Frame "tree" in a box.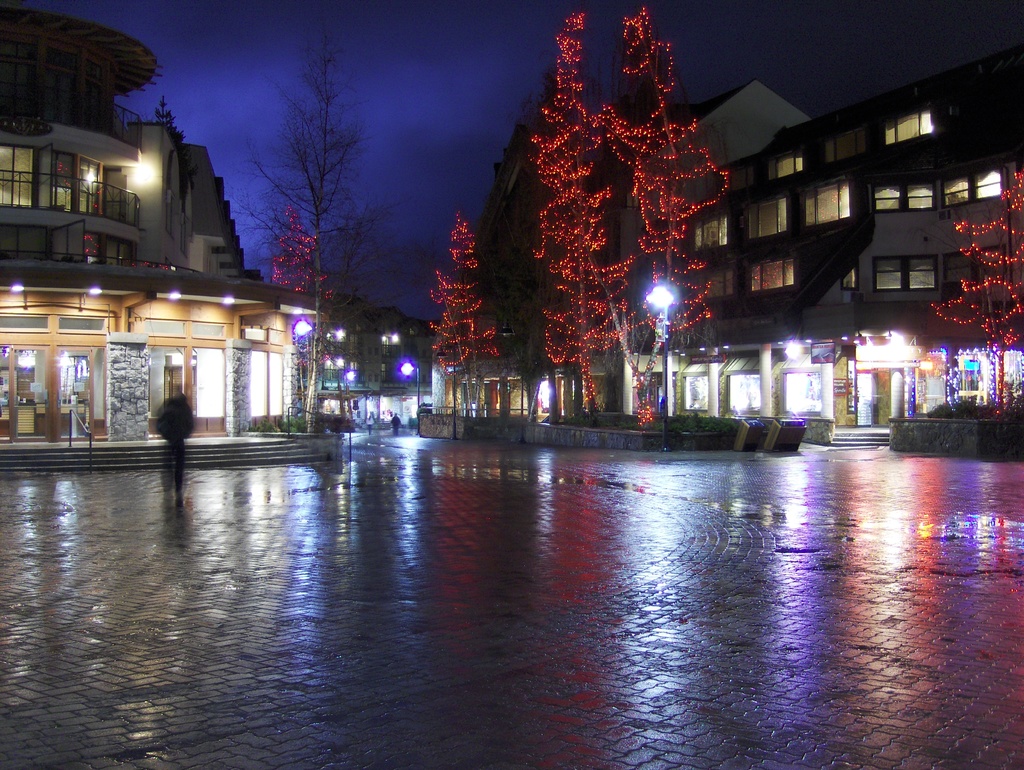
<bbox>933, 164, 1023, 423</bbox>.
